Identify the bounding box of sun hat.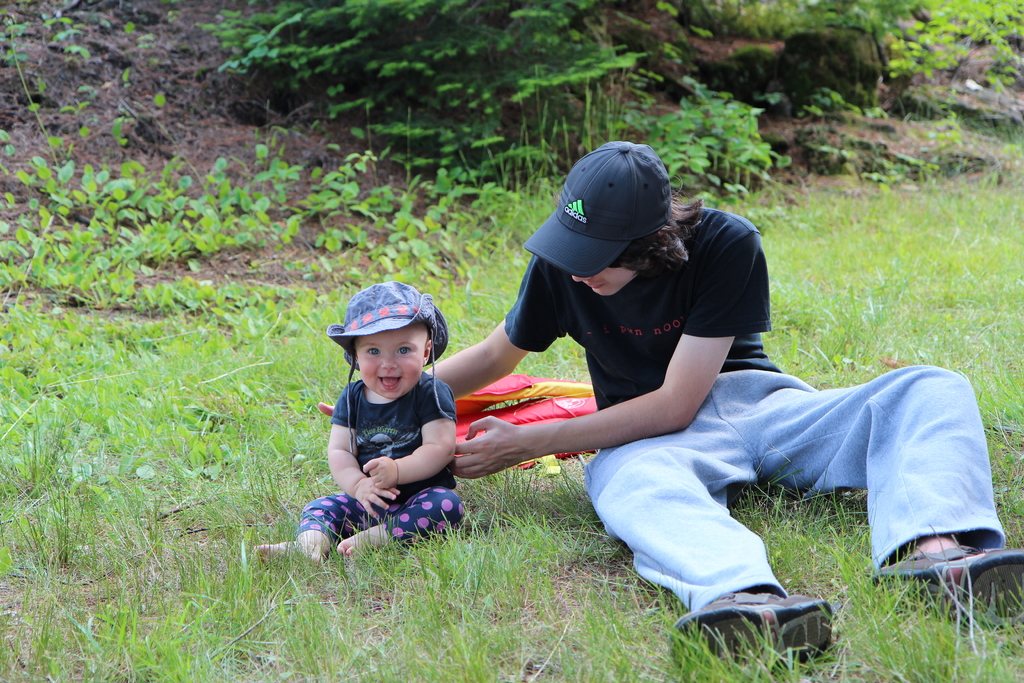
region(325, 282, 460, 468).
